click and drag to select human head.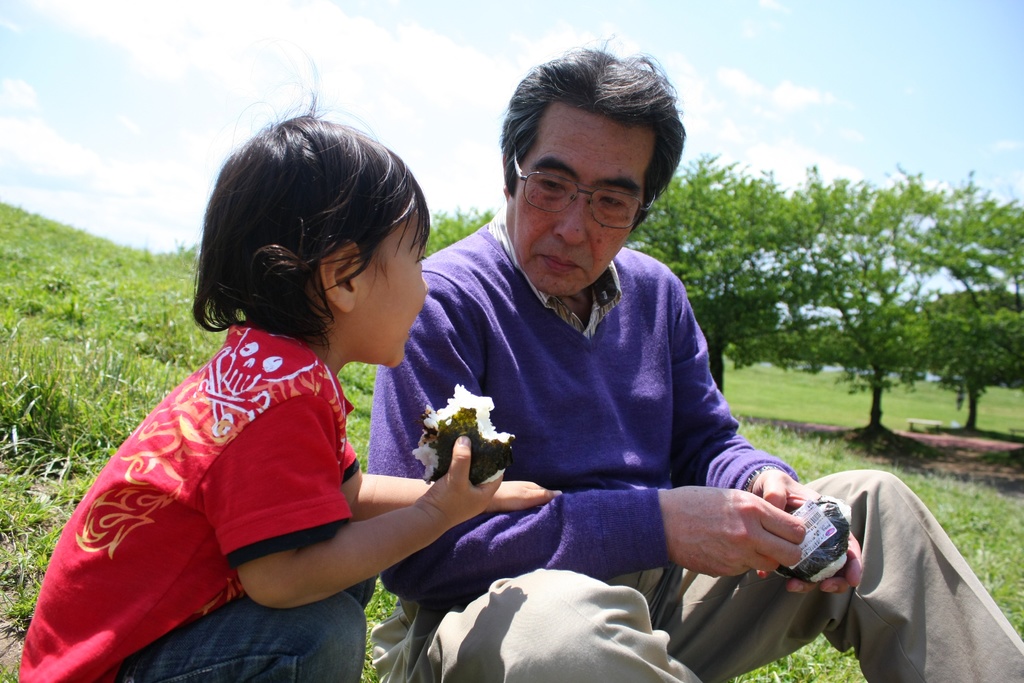
Selection: BBox(177, 111, 441, 356).
